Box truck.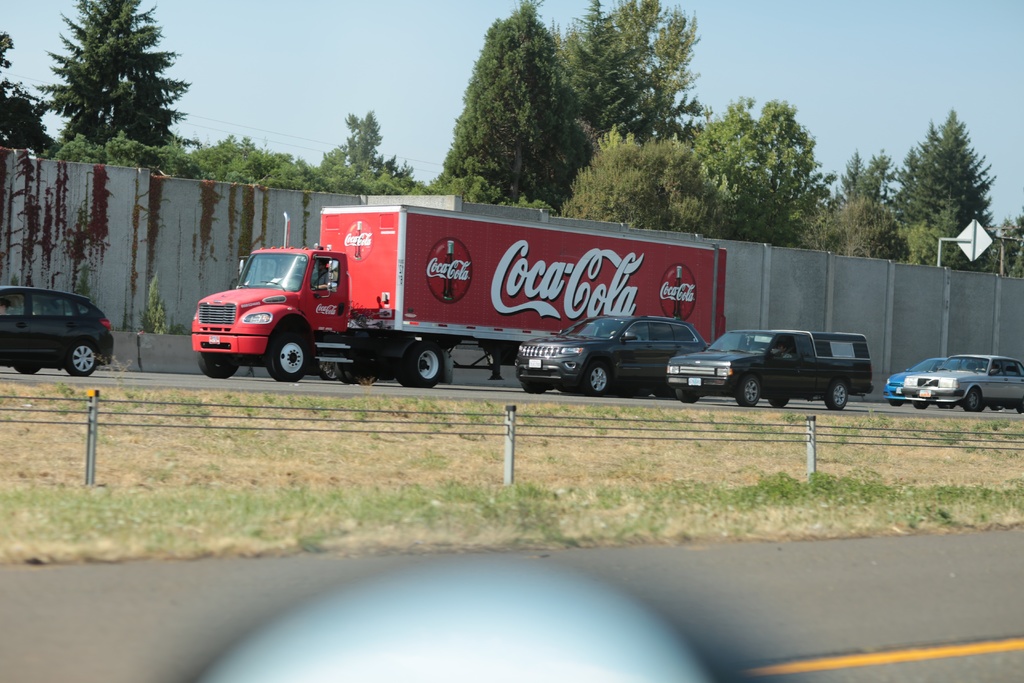
<bbox>190, 202, 744, 382</bbox>.
